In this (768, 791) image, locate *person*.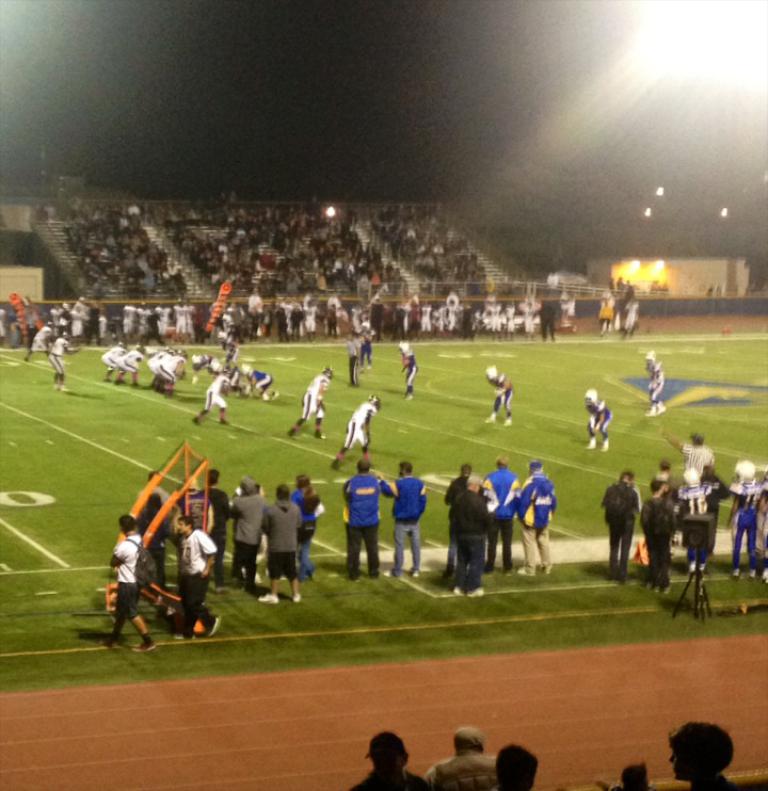
Bounding box: 99 515 159 651.
